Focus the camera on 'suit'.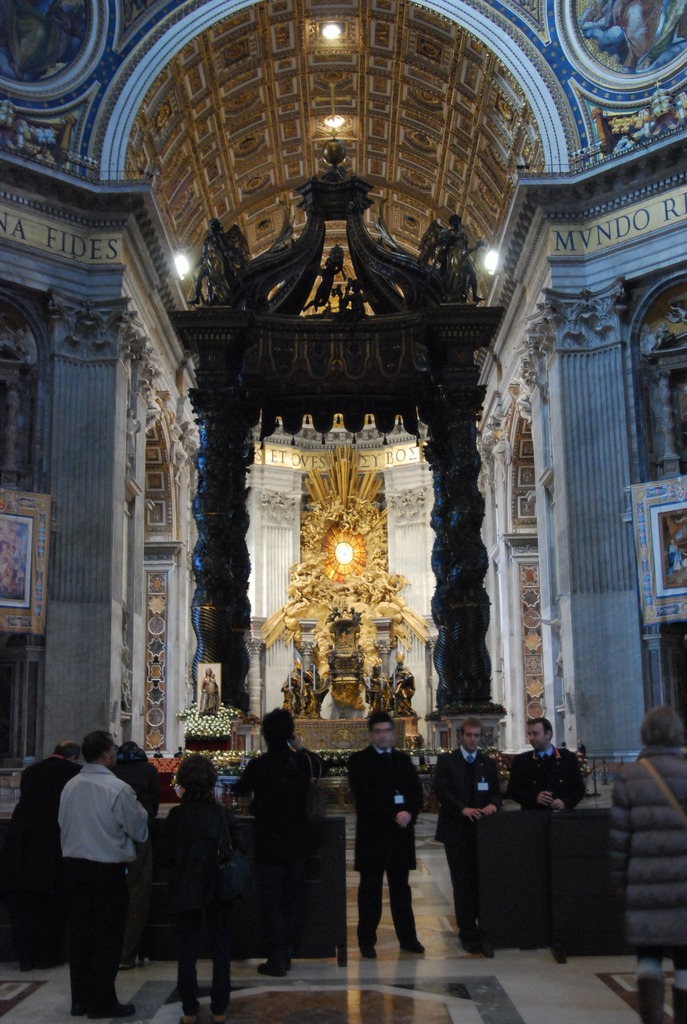
Focus region: <bbox>505, 742, 586, 810</bbox>.
